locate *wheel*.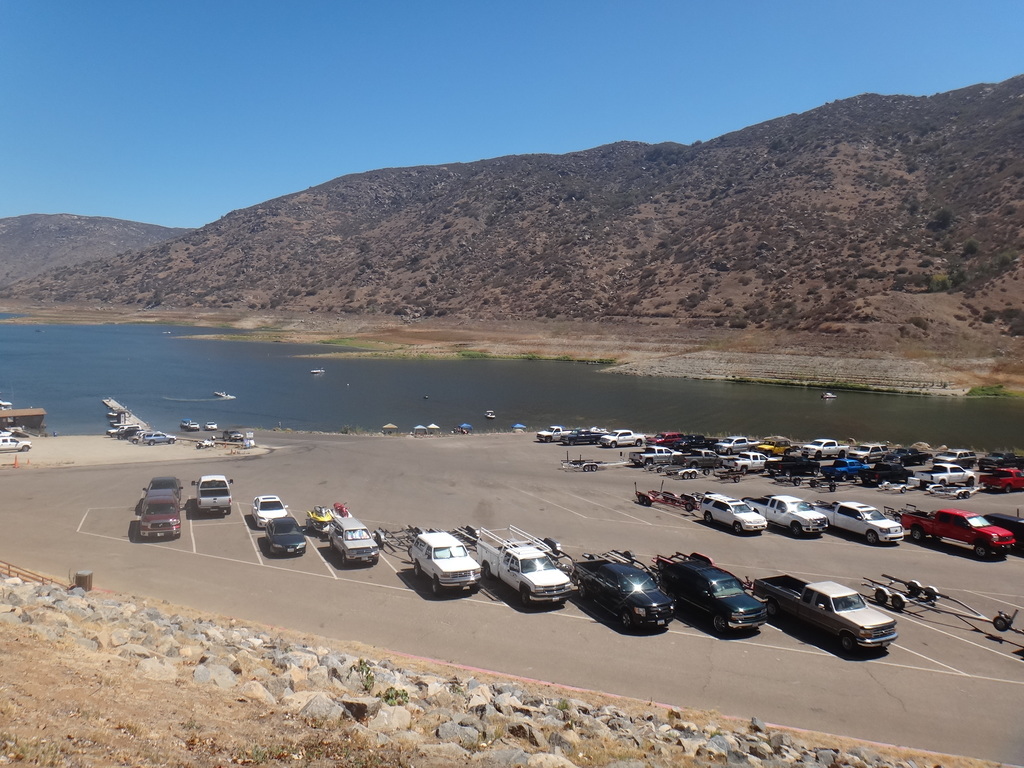
Bounding box: 483 563 494 579.
